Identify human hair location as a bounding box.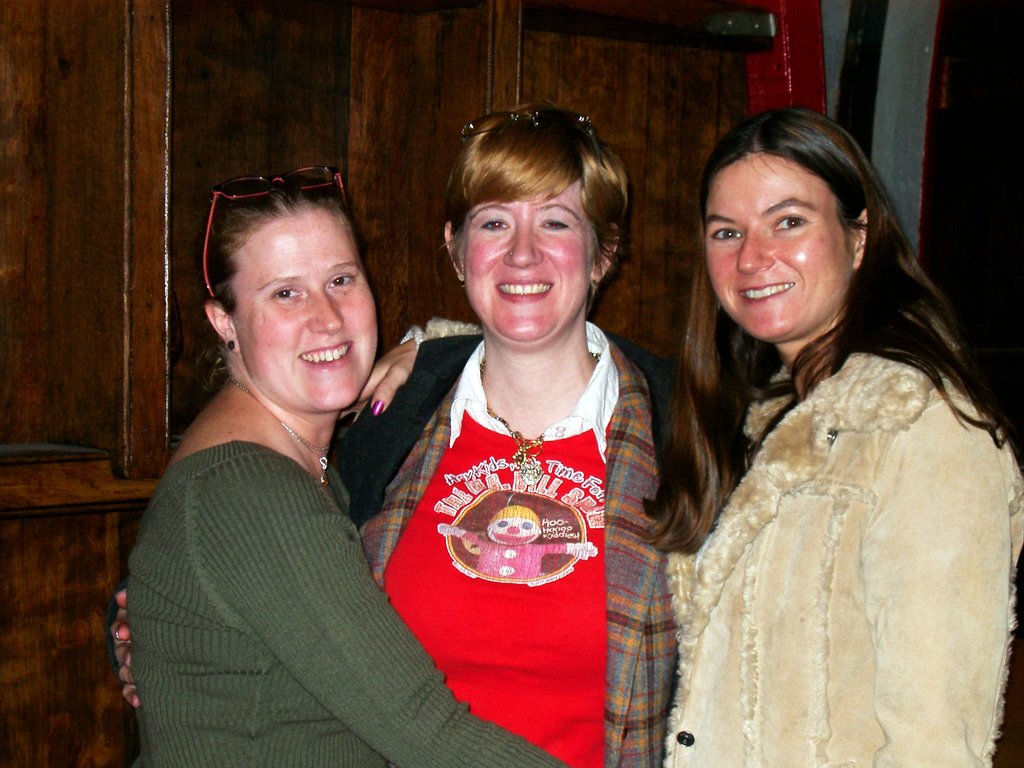
(193,172,361,403).
